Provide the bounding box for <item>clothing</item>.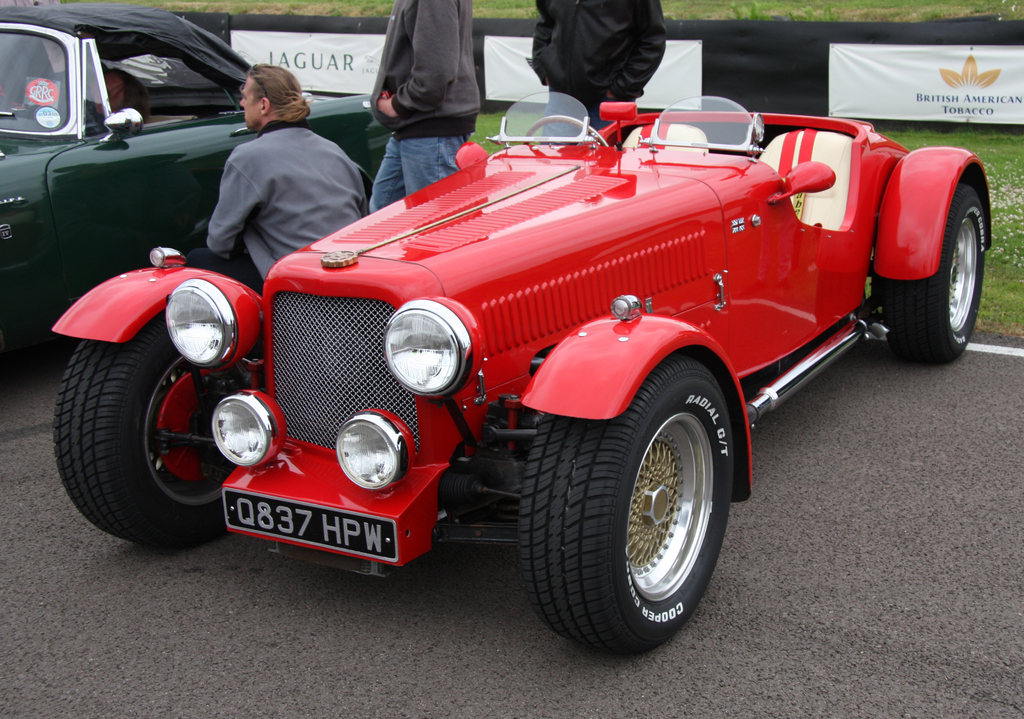
x1=185, y1=122, x2=367, y2=291.
